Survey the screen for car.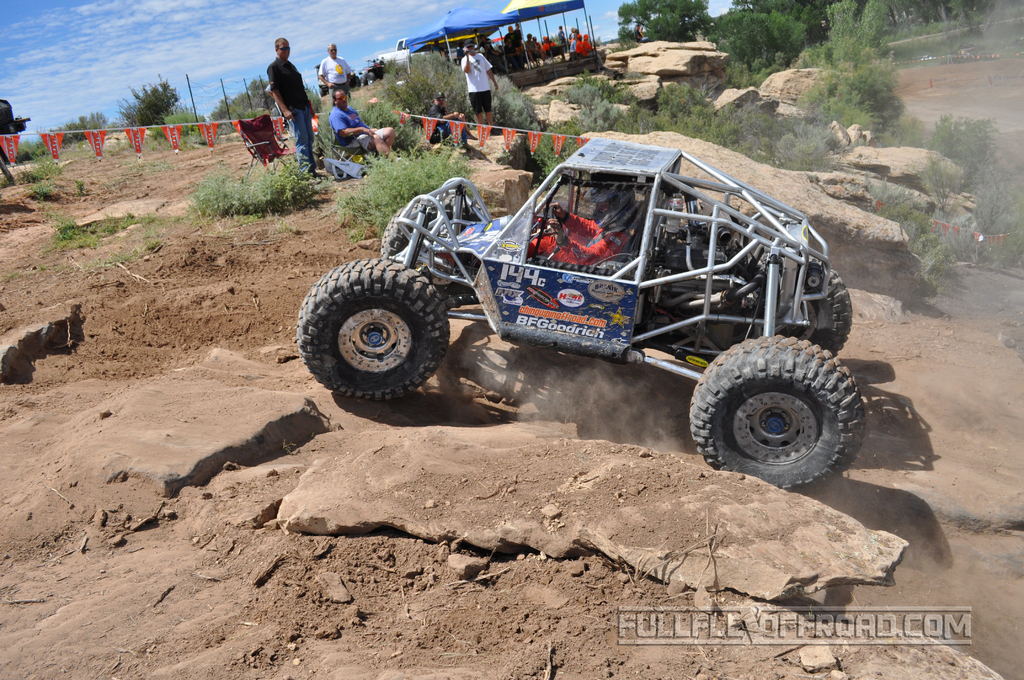
Survey found: 376,37,431,69.
